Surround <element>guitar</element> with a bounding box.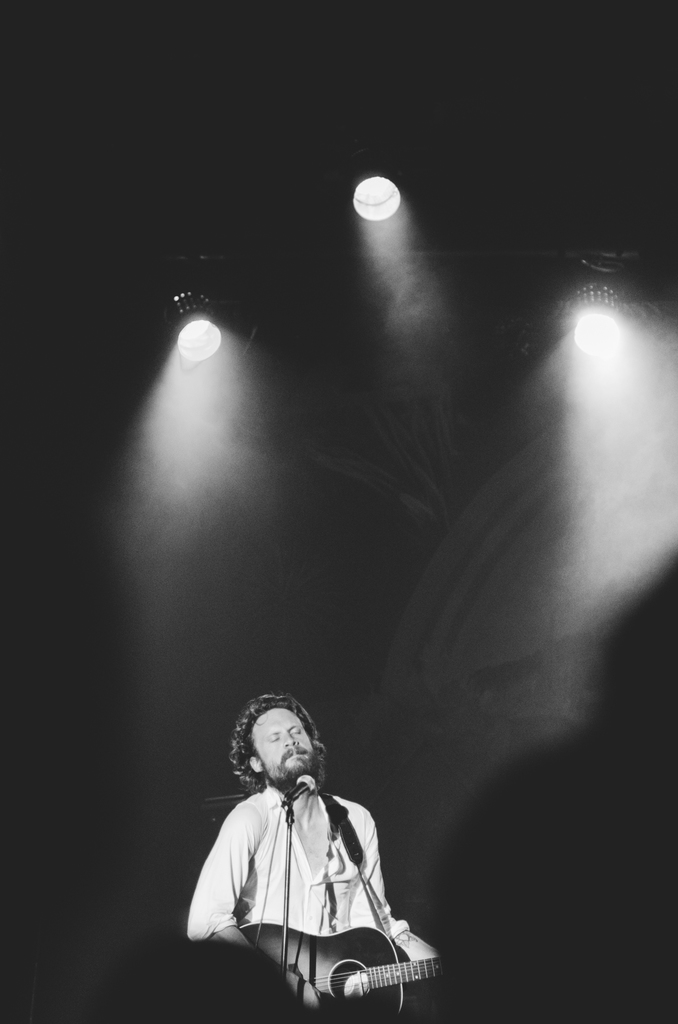
rect(214, 923, 466, 1023).
